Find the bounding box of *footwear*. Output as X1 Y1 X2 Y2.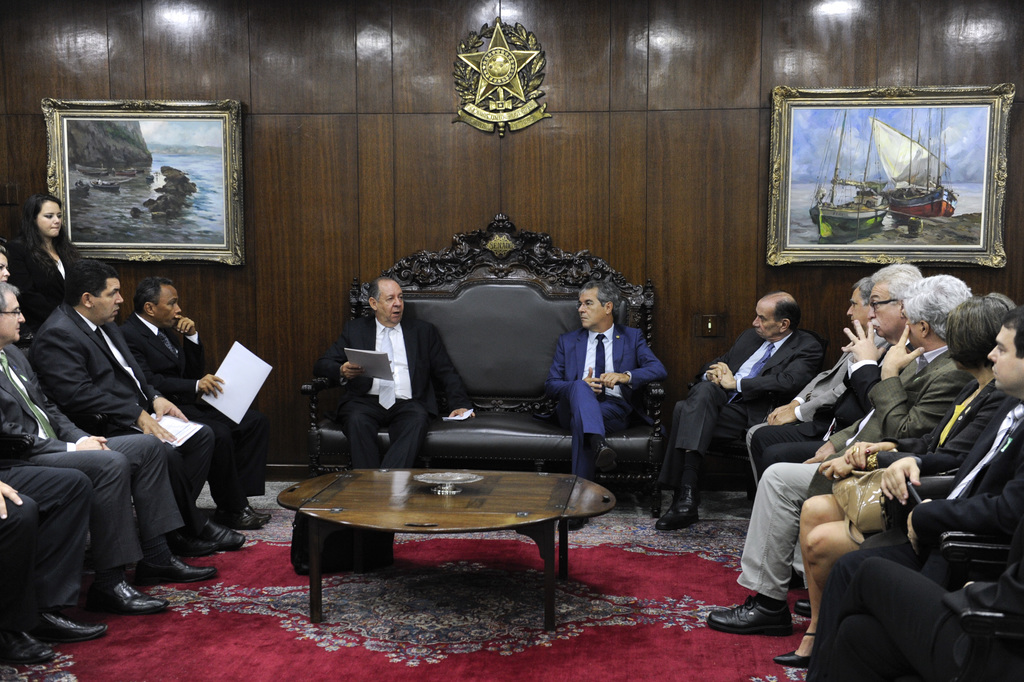
706 601 799 635.
